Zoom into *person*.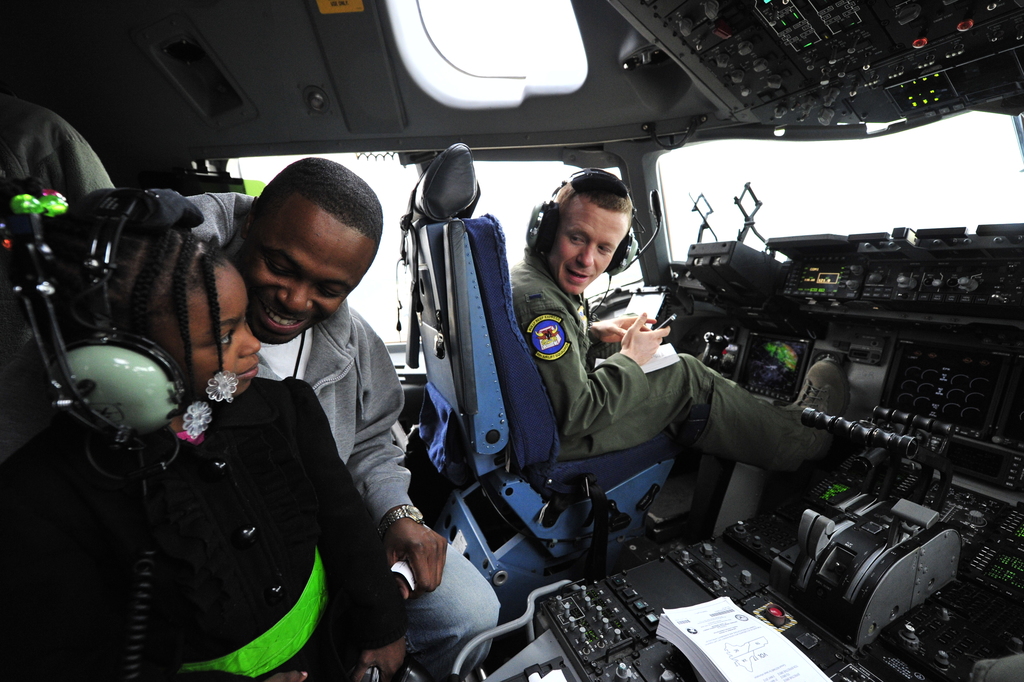
Zoom target: <bbox>488, 148, 768, 644</bbox>.
